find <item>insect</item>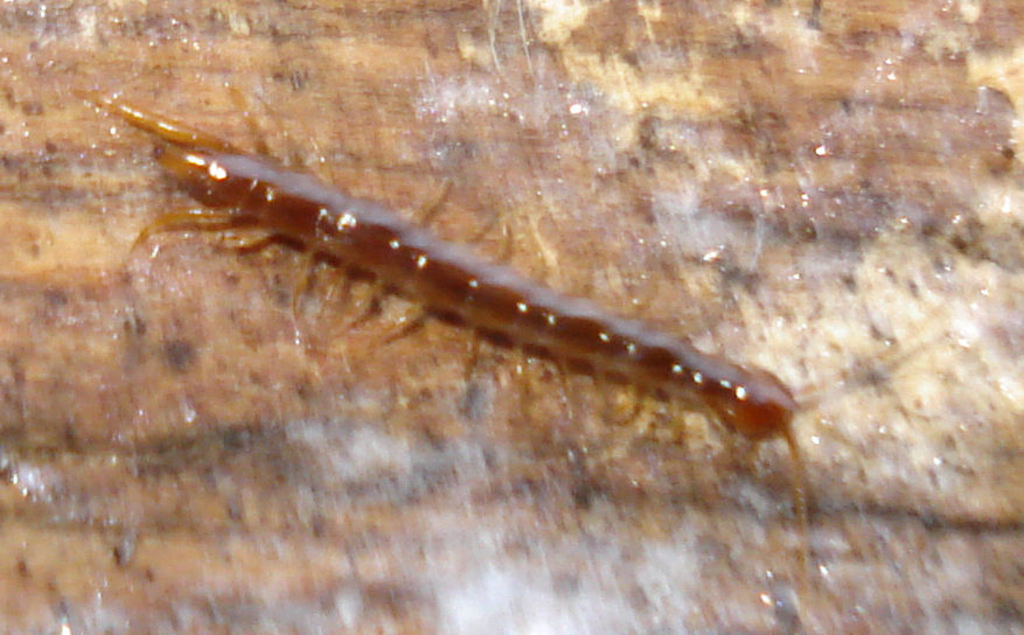
[x1=74, y1=93, x2=949, y2=598]
